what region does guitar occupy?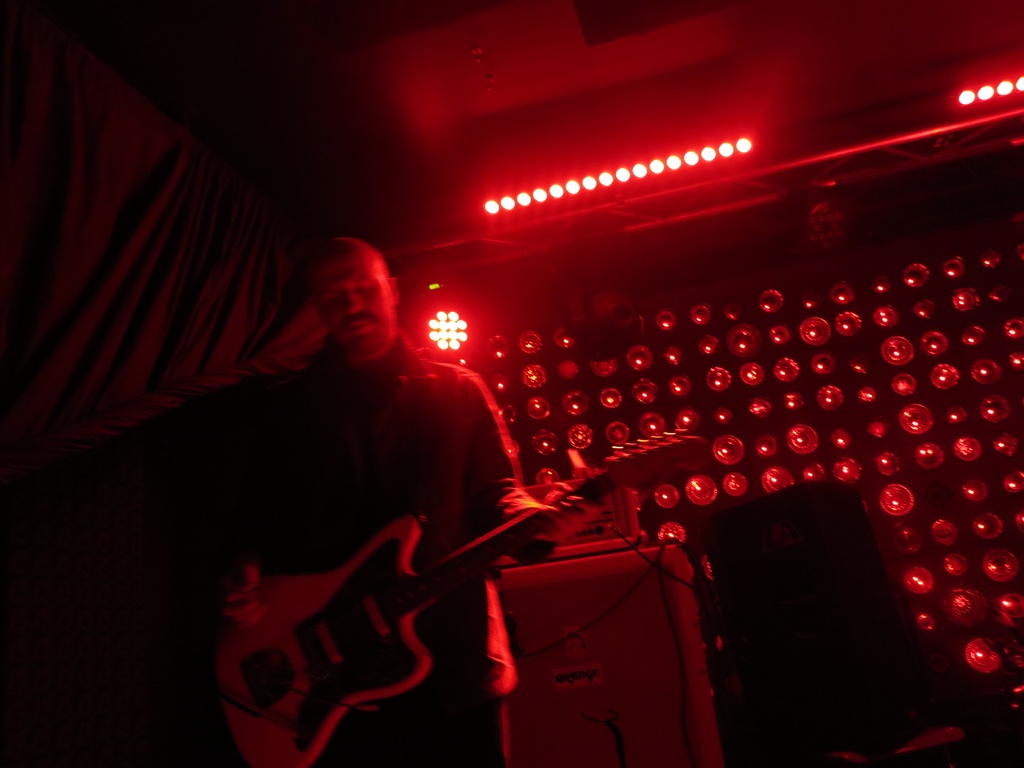
(left=211, top=426, right=714, bottom=767).
